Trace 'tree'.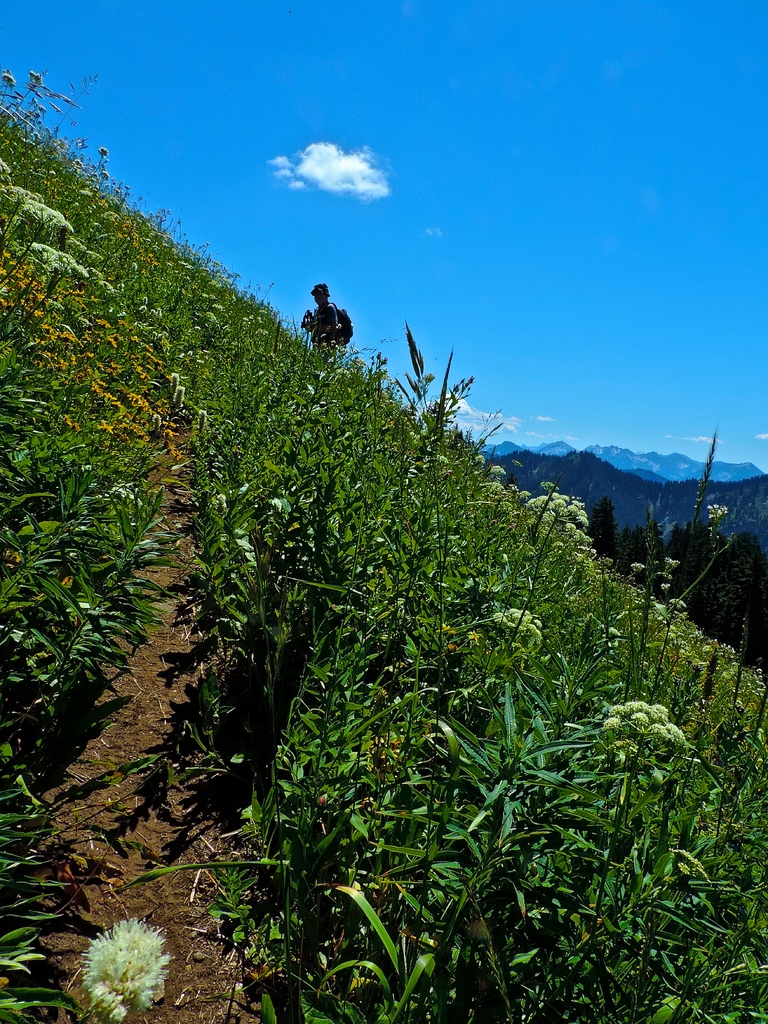
Traced to [x1=588, y1=497, x2=617, y2=577].
